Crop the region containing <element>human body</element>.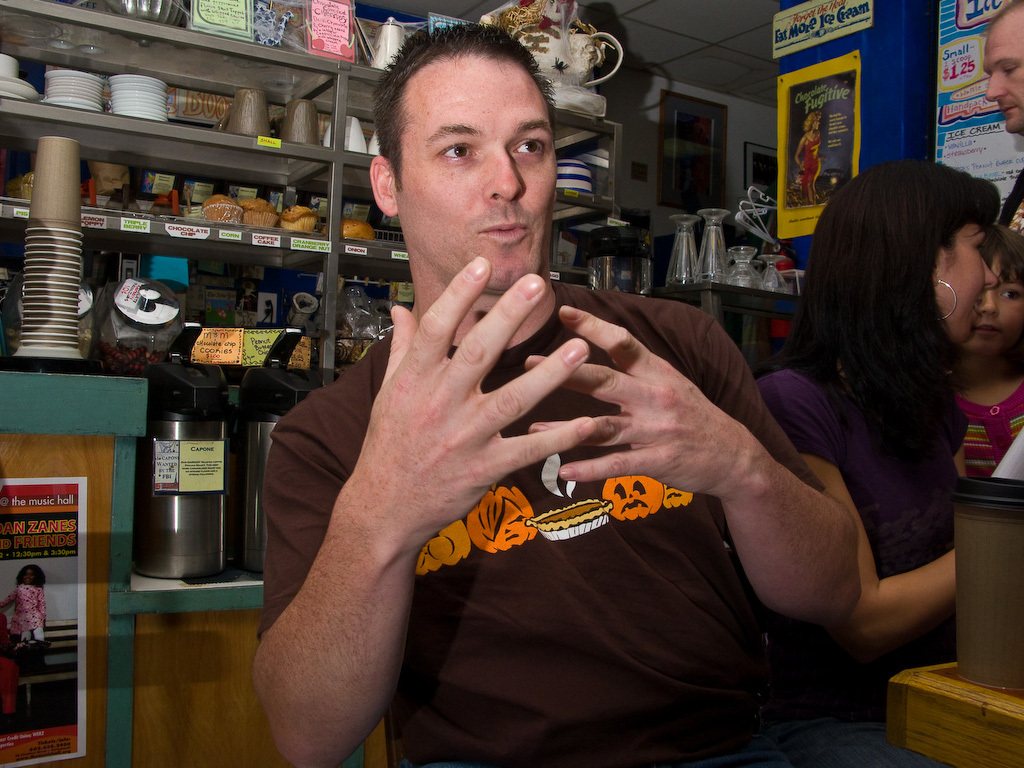
Crop region: select_region(797, 113, 826, 211).
